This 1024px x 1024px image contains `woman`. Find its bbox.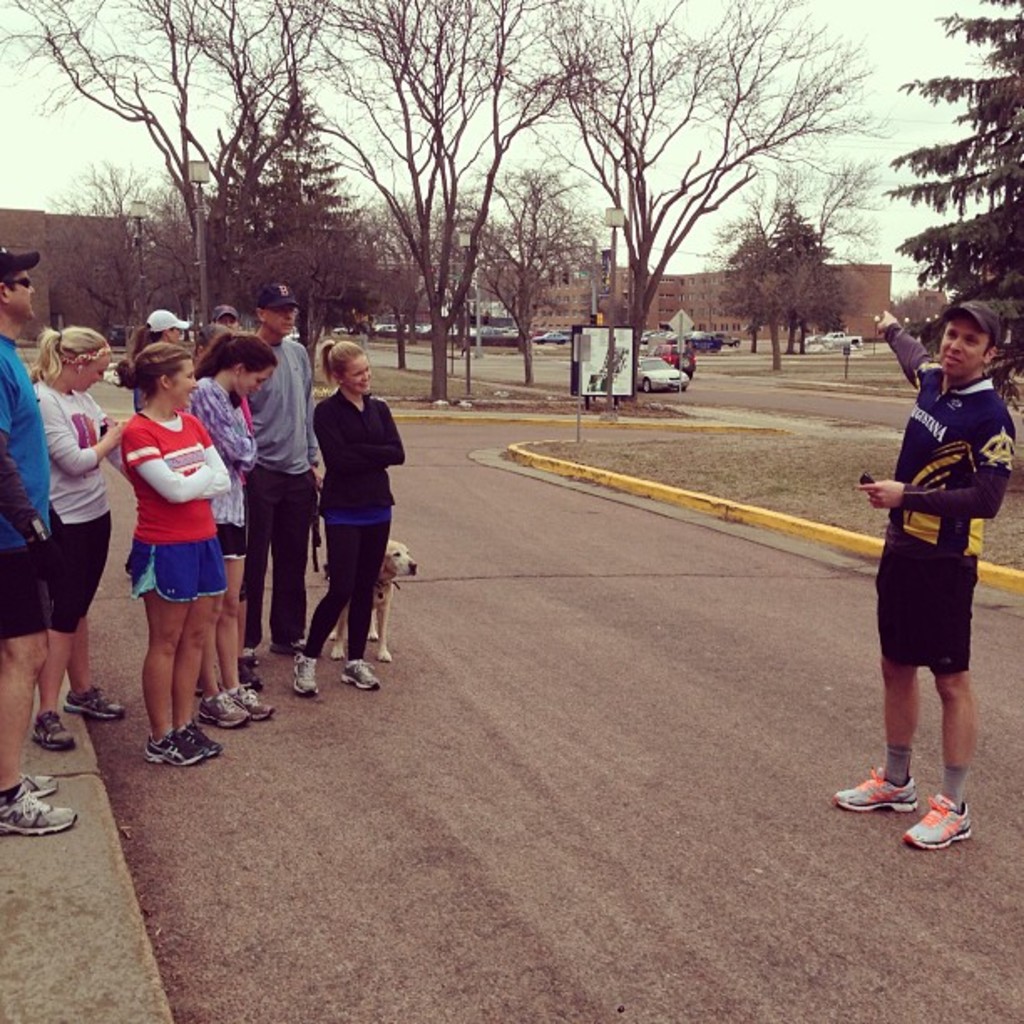
[279, 348, 405, 703].
